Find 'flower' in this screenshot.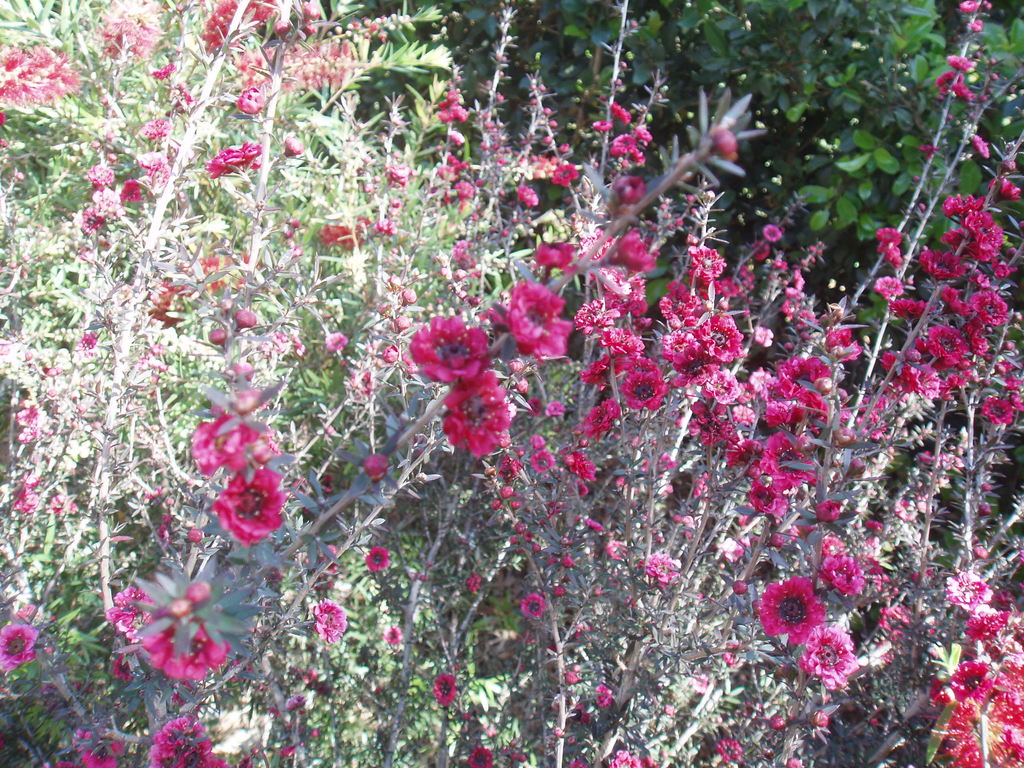
The bounding box for 'flower' is [598, 326, 649, 355].
